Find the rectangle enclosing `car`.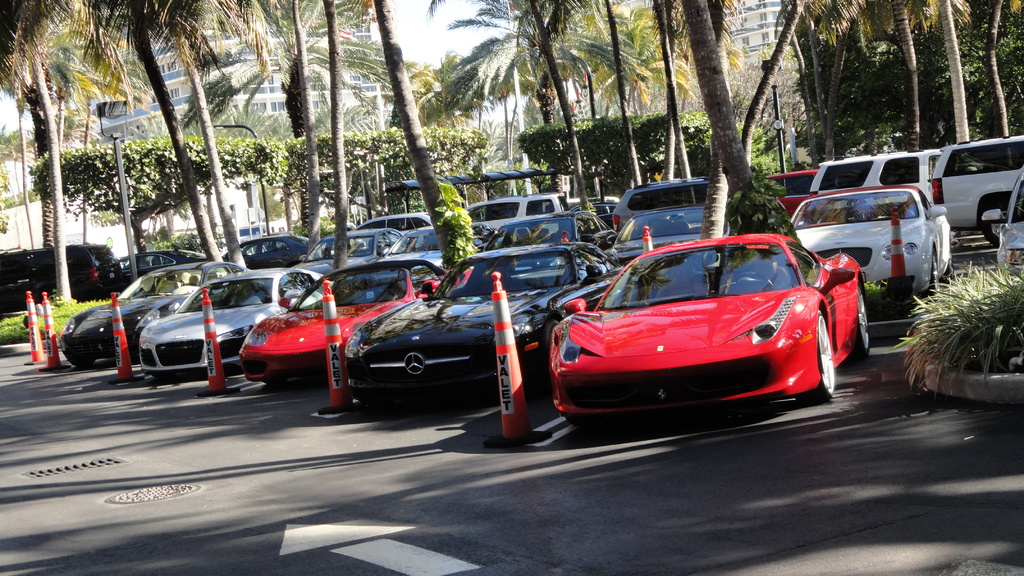
pyautogui.locateOnScreen(614, 177, 708, 218).
